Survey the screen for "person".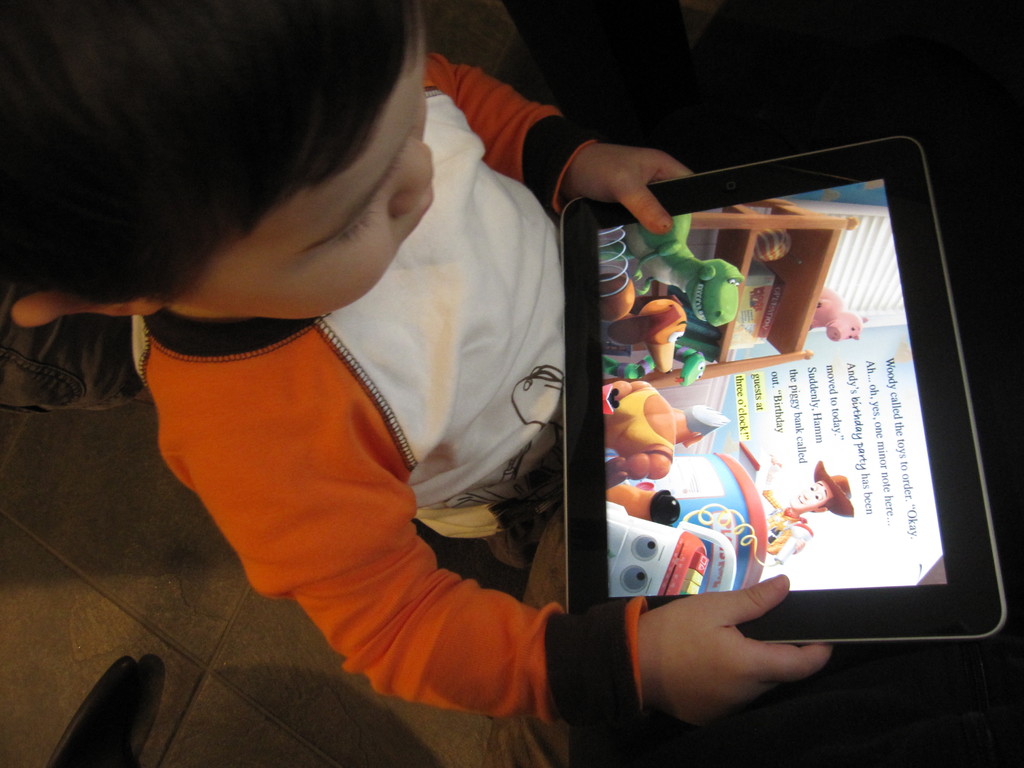
Survey found: box(171, 0, 611, 737).
